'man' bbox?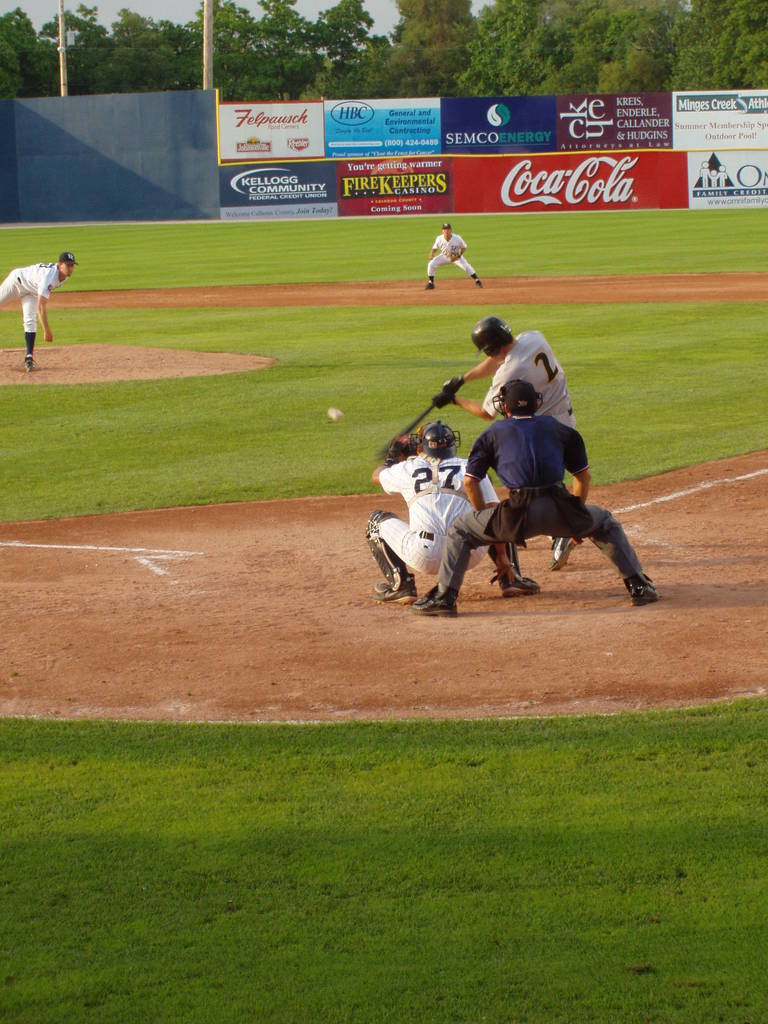
{"x1": 413, "y1": 374, "x2": 659, "y2": 607}
